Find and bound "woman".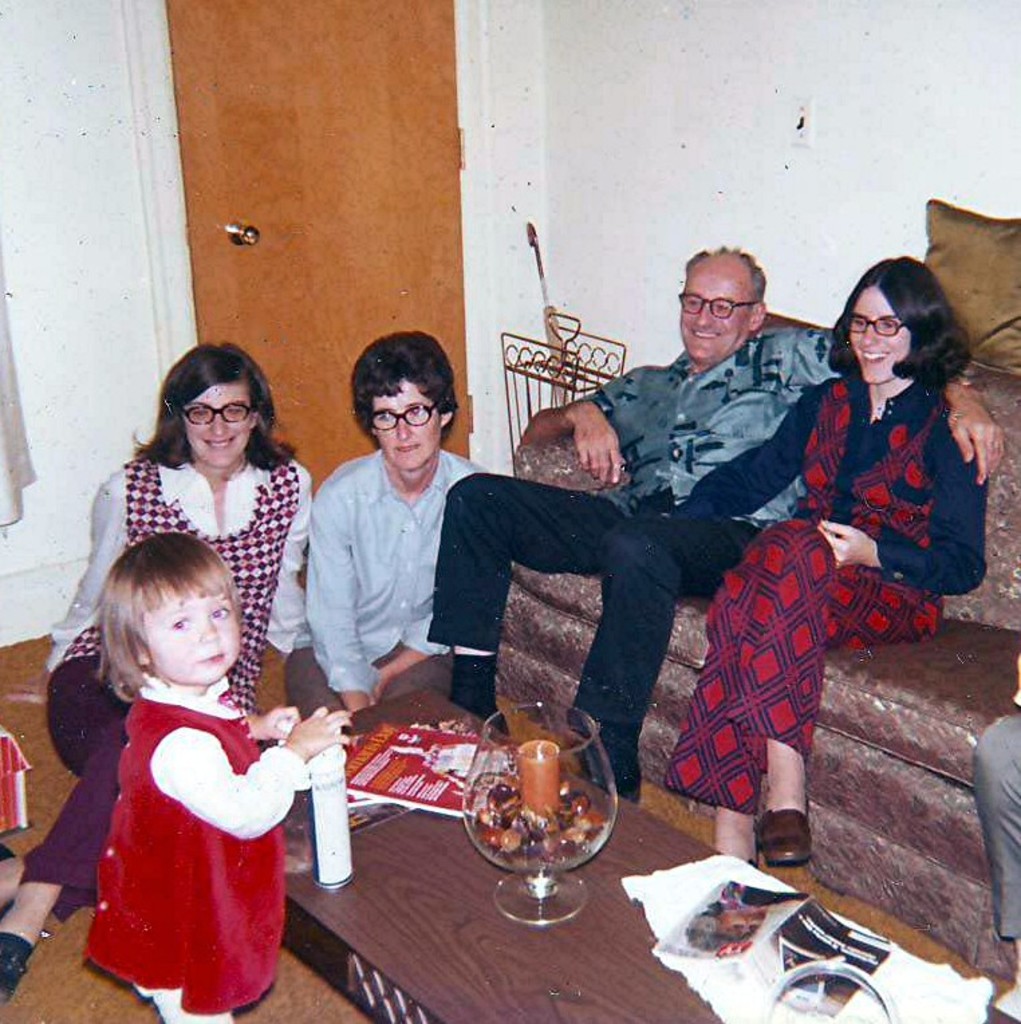
Bound: 673/261/981/773.
